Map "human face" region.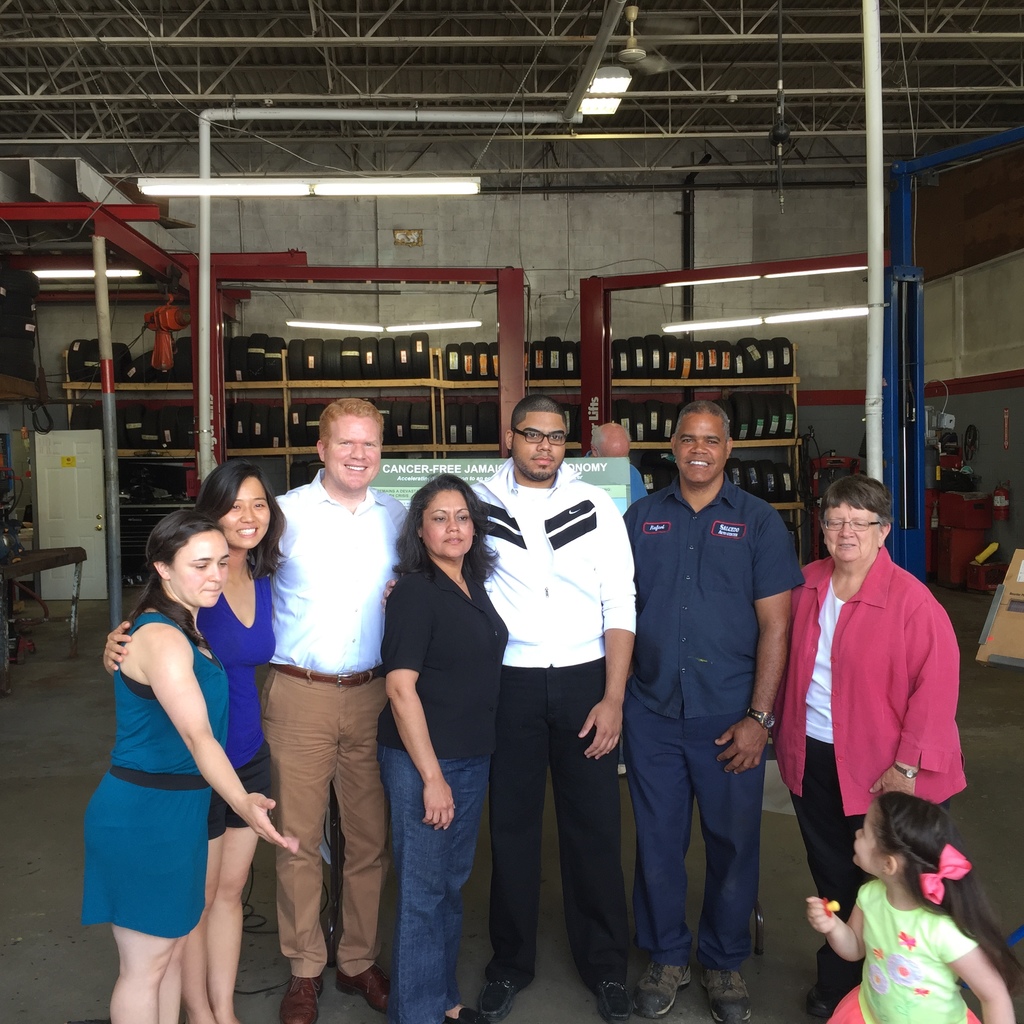
Mapped to (x1=218, y1=478, x2=273, y2=547).
